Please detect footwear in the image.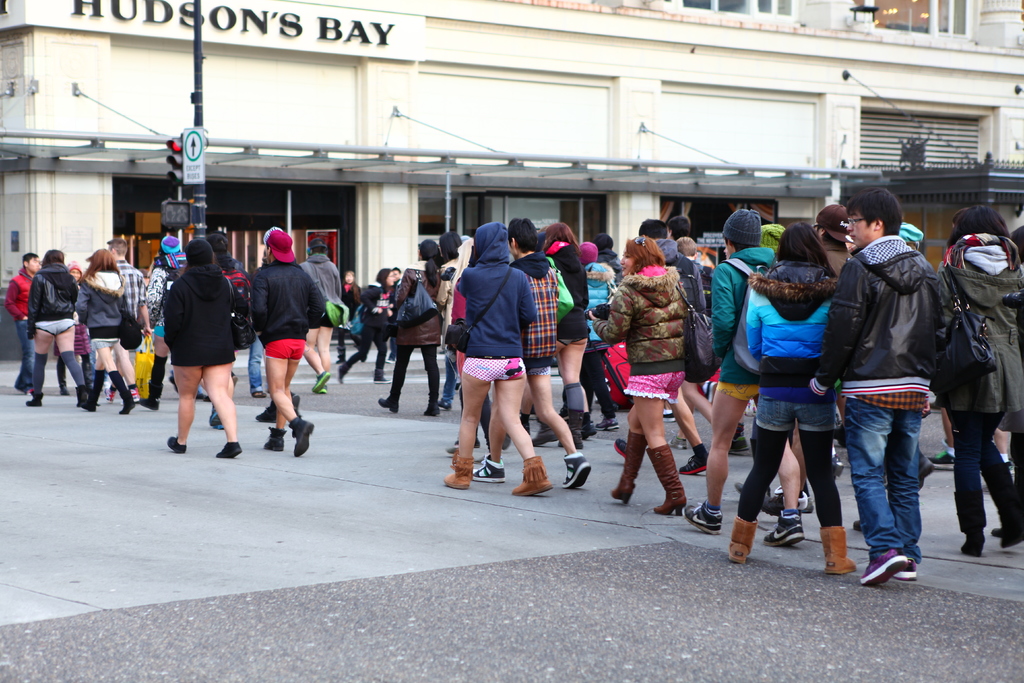
<bbox>60, 386, 70, 395</bbox>.
